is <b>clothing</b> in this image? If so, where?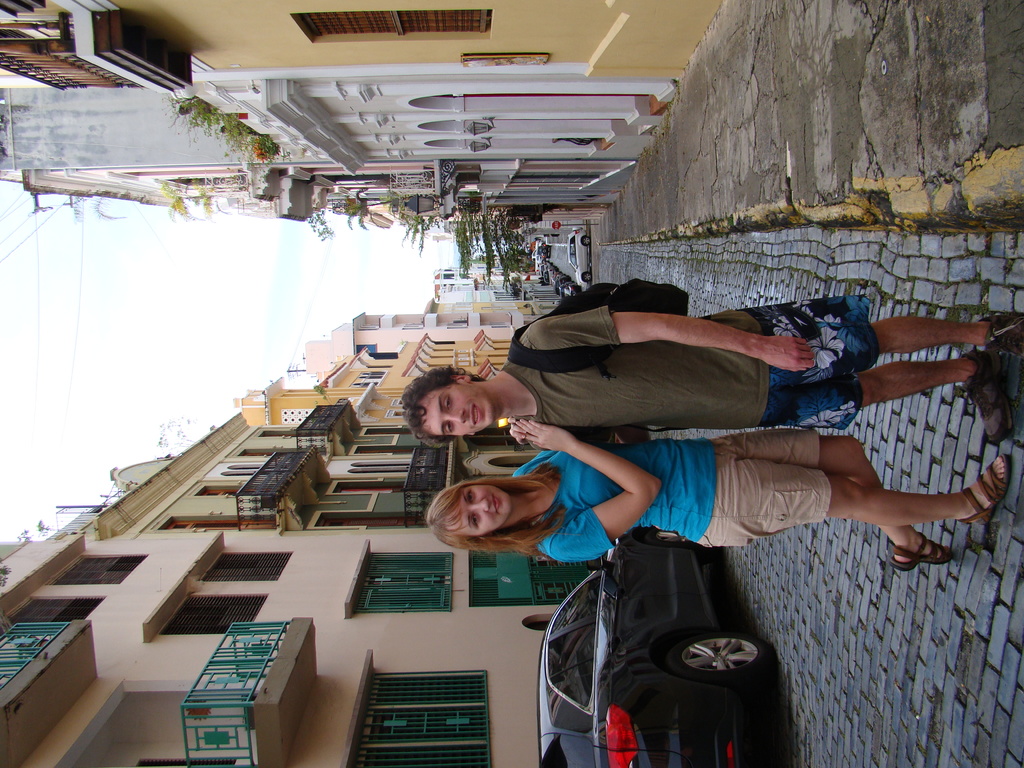
Yes, at (left=496, top=278, right=887, bottom=462).
